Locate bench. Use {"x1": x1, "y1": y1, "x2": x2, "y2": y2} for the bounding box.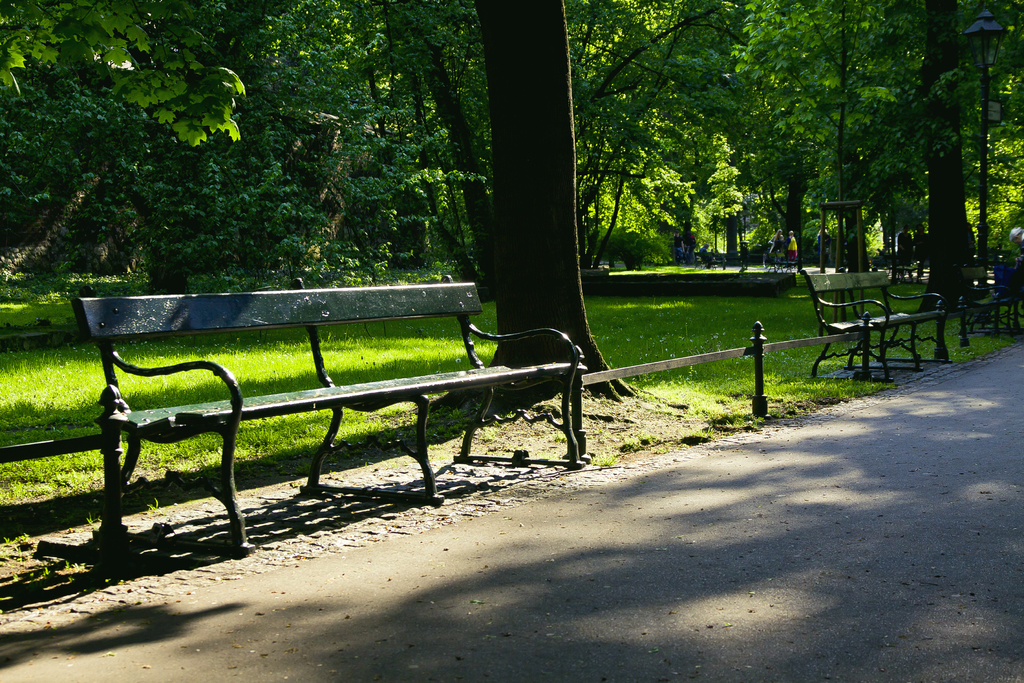
{"x1": 697, "y1": 253, "x2": 724, "y2": 268}.
